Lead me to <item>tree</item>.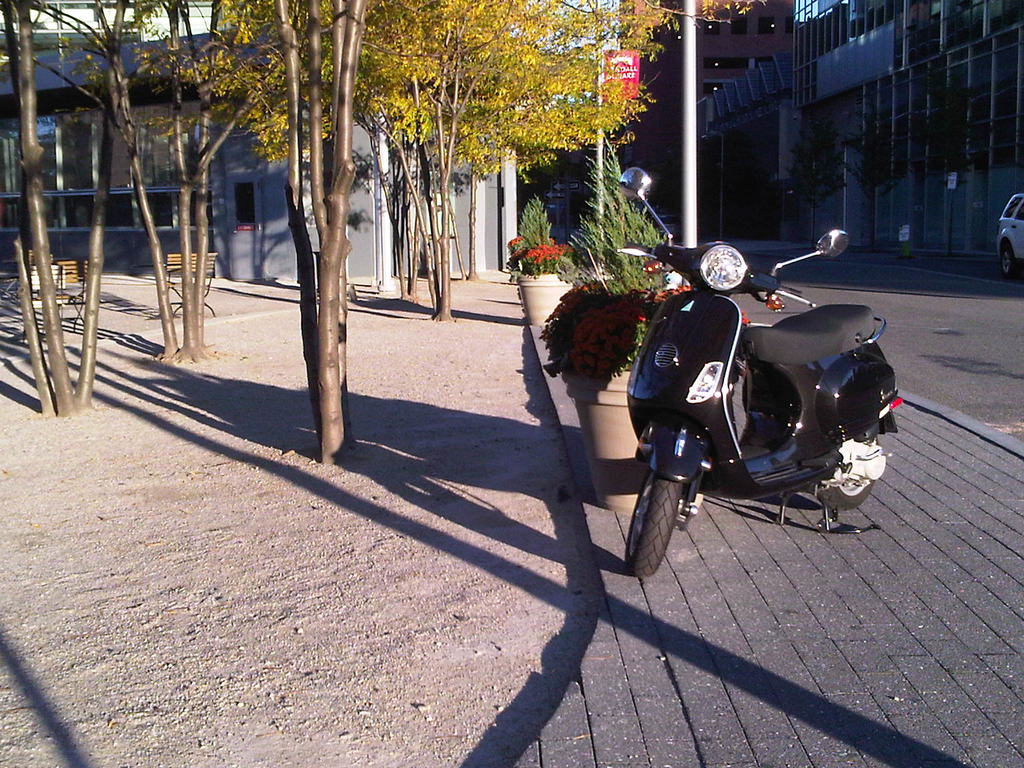
Lead to box(0, 0, 176, 417).
